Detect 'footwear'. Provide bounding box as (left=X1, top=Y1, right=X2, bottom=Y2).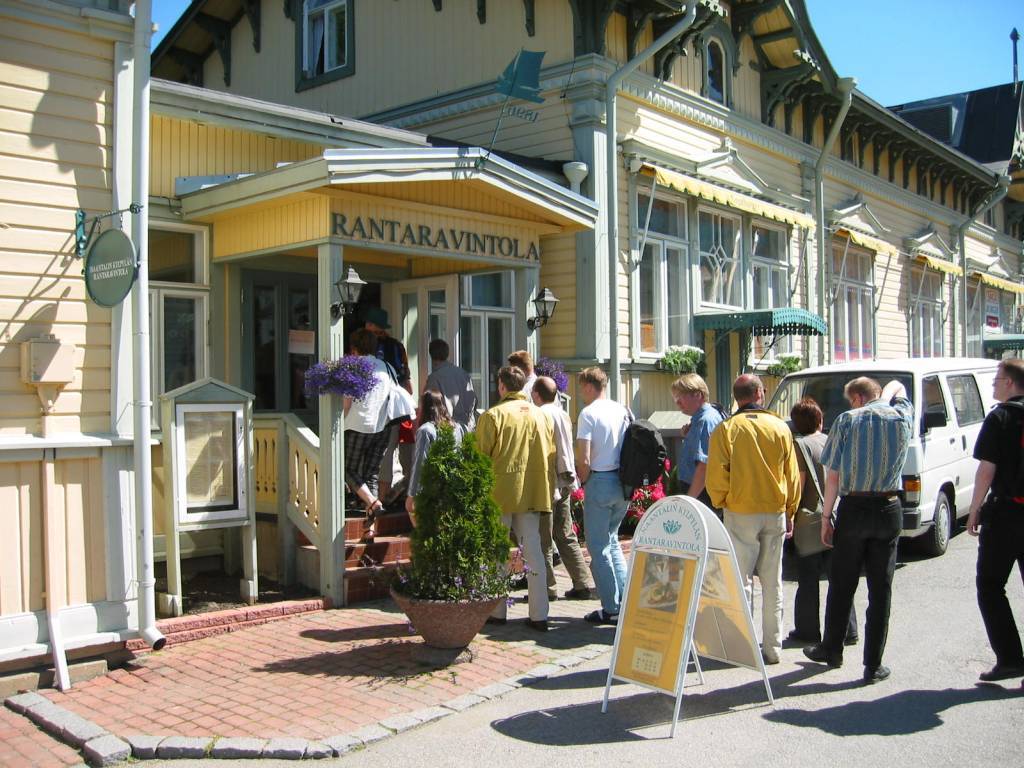
(left=354, top=528, right=374, bottom=541).
